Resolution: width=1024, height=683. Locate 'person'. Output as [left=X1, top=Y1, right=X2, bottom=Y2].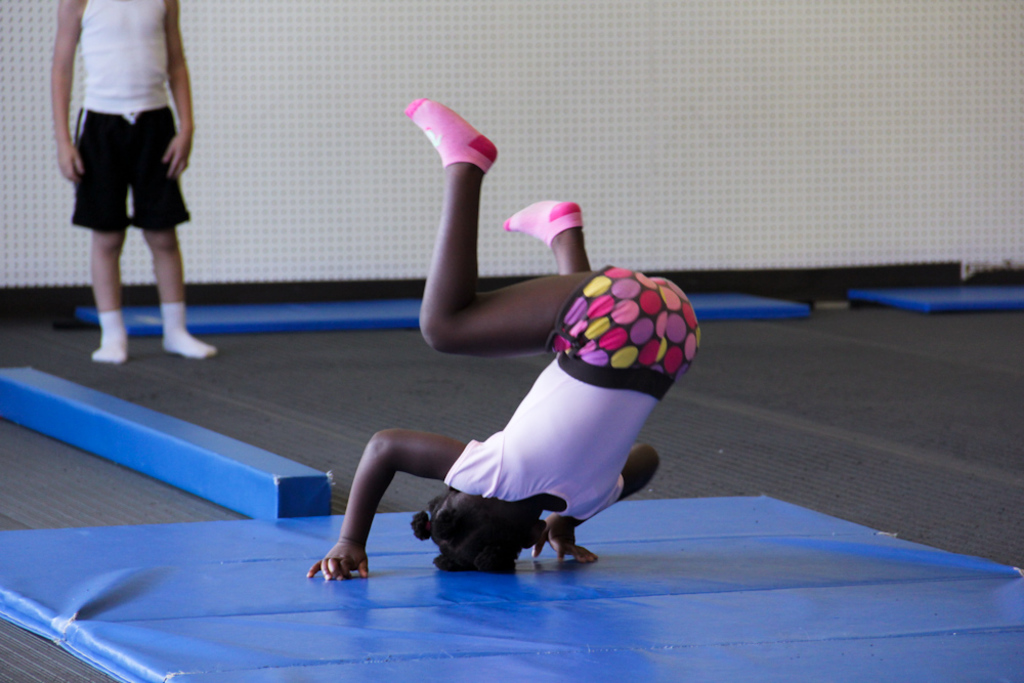
[left=307, top=94, right=702, bottom=574].
